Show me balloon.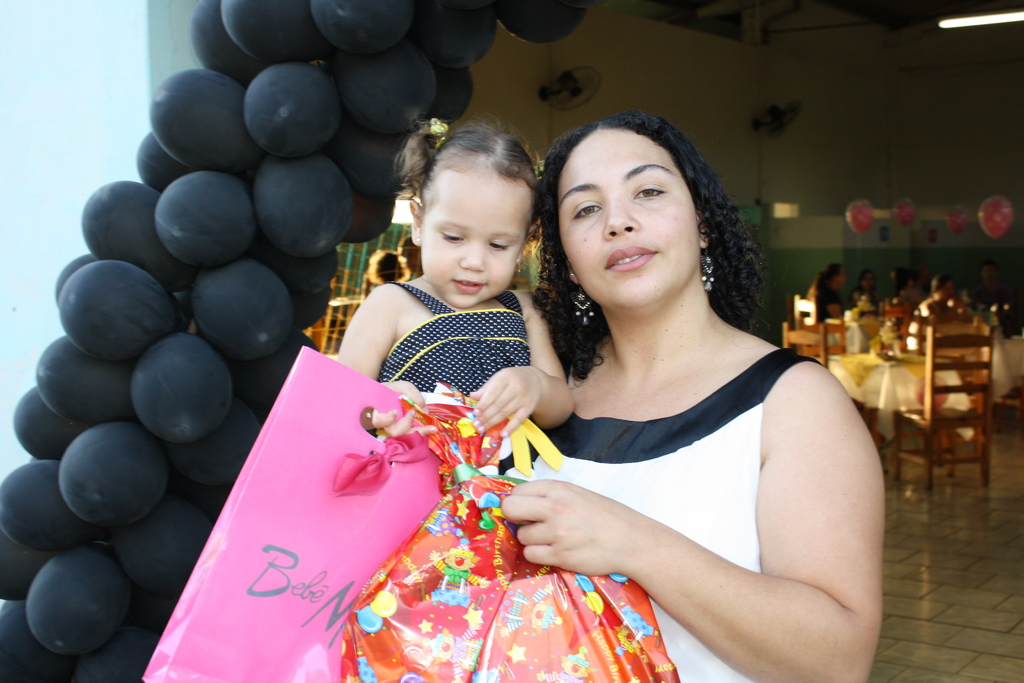
balloon is here: box(183, 258, 293, 364).
